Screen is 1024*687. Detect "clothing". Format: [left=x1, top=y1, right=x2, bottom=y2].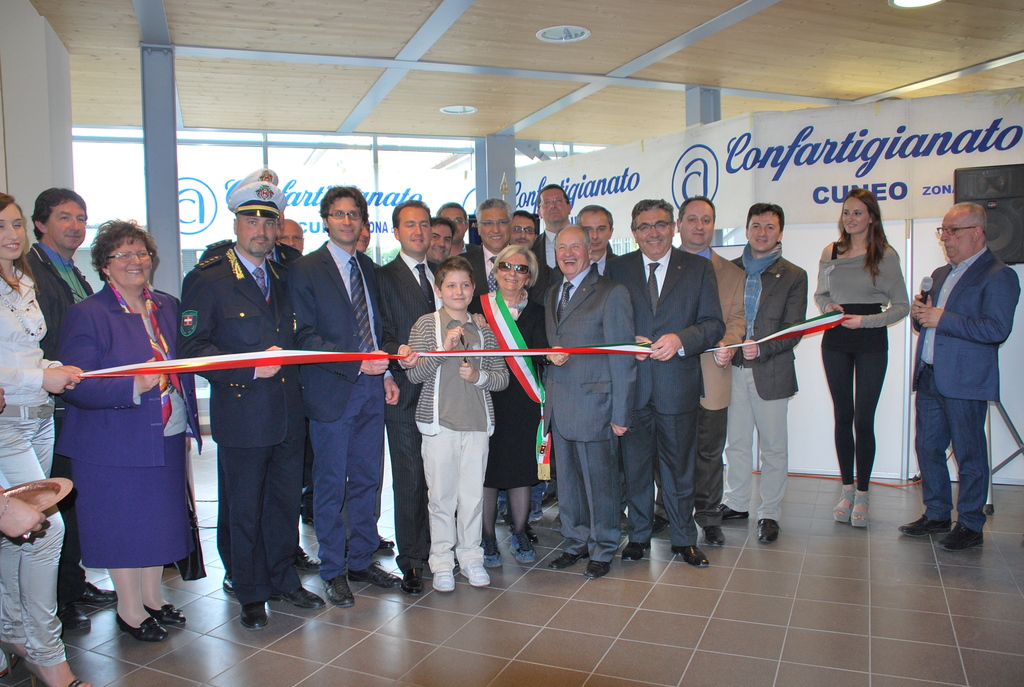
[left=0, top=262, right=67, bottom=661].
